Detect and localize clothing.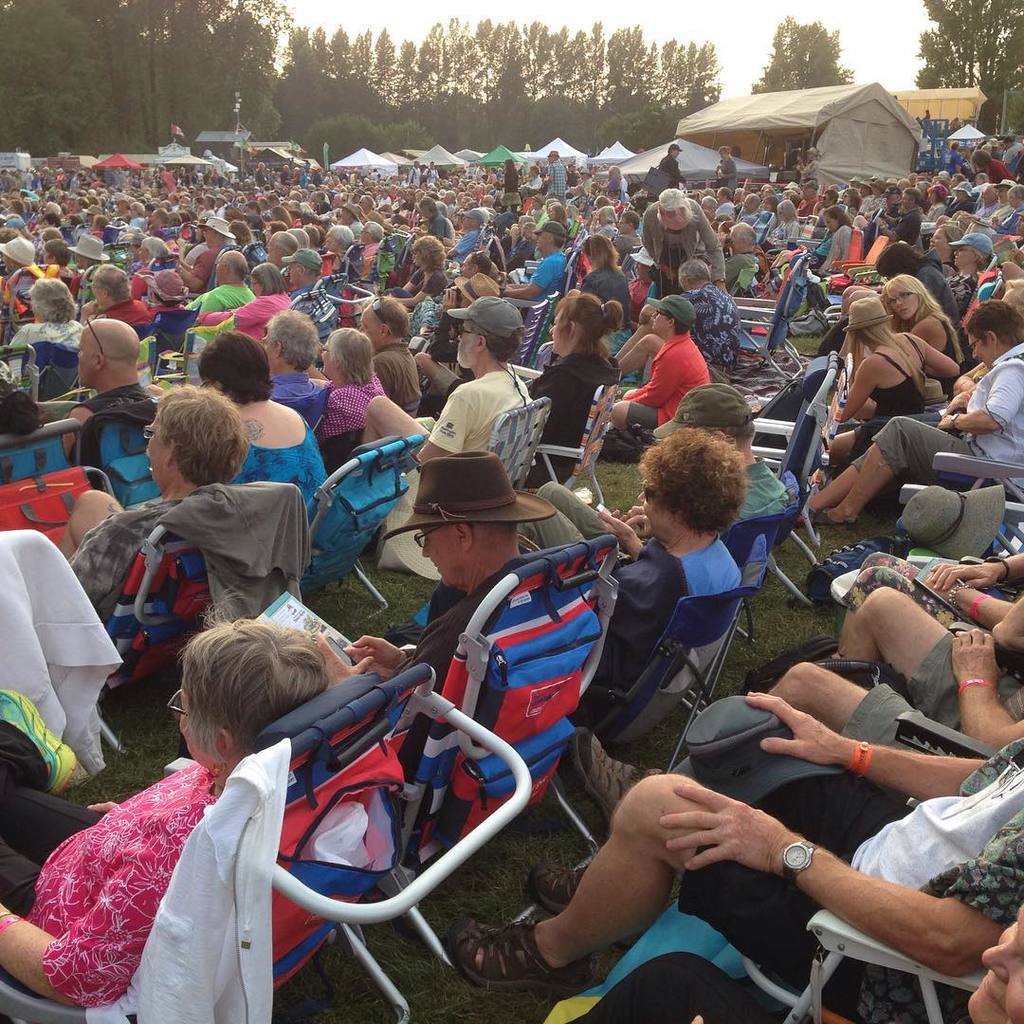
Localized at l=986, t=159, r=1015, b=188.
